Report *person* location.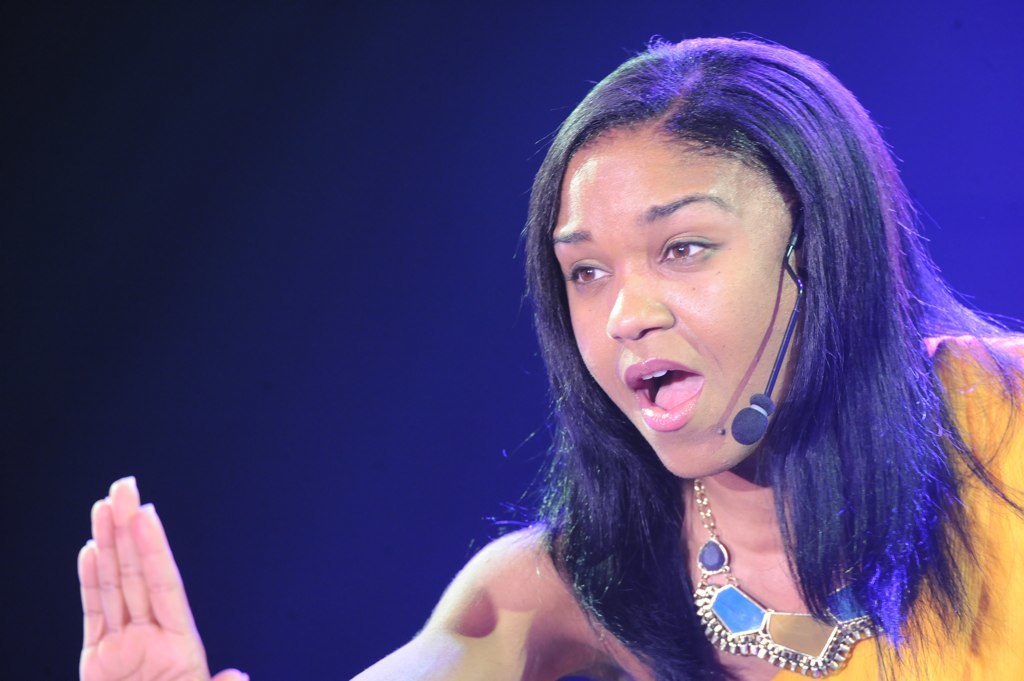
Report: [x1=76, y1=32, x2=1023, y2=680].
